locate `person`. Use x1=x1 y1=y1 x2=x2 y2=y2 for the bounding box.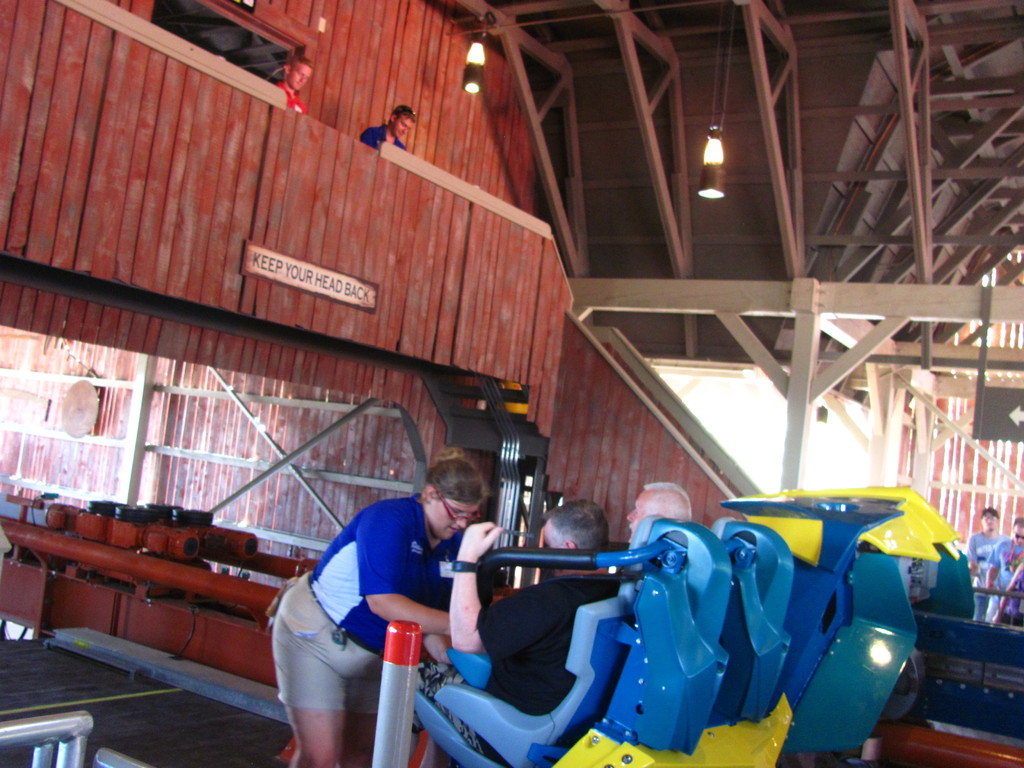
x1=407 y1=498 x2=623 y2=765.
